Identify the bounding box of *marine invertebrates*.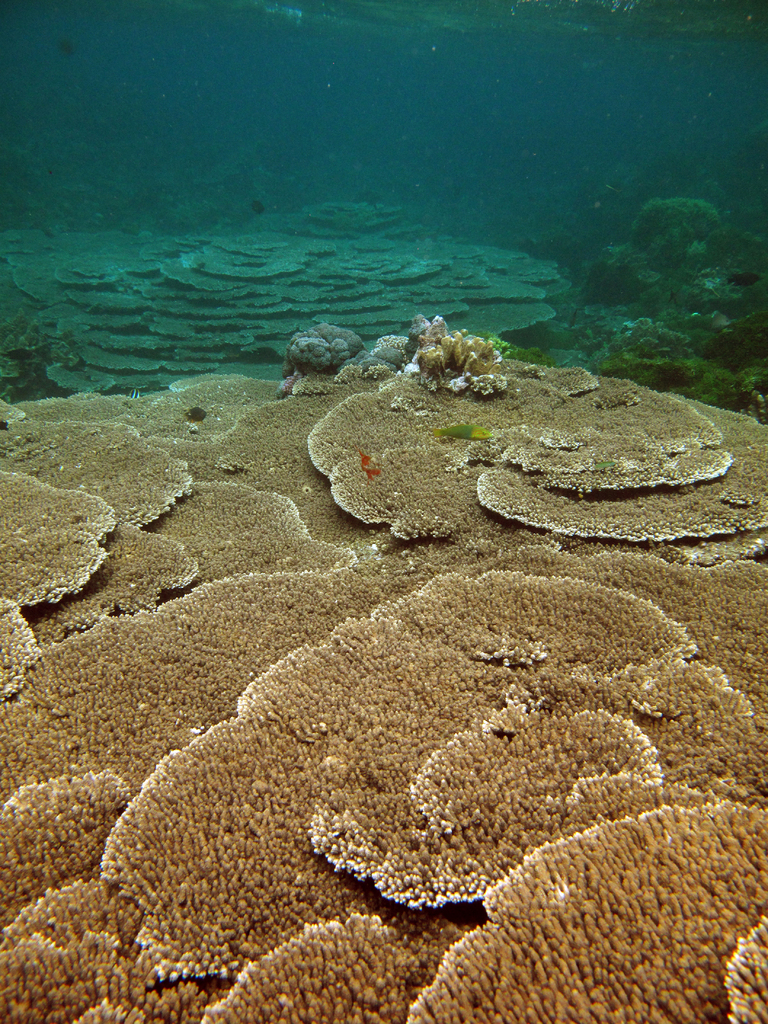
<bbox>9, 413, 226, 595</bbox>.
